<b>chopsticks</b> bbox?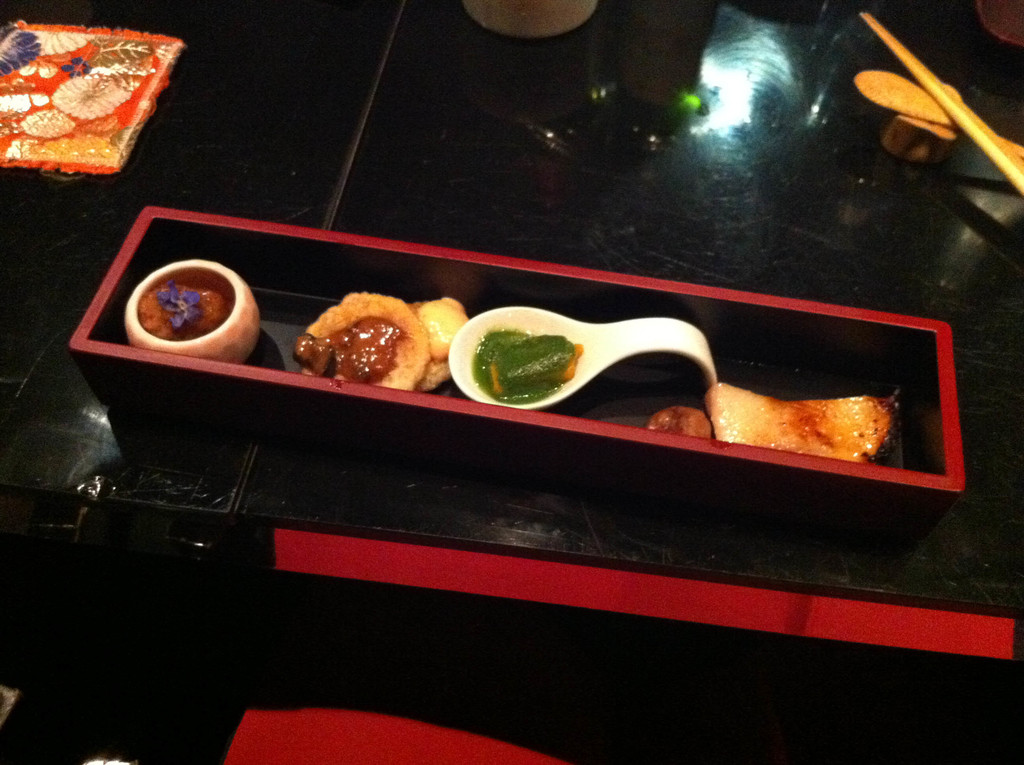
[left=862, top=12, right=1023, bottom=192]
